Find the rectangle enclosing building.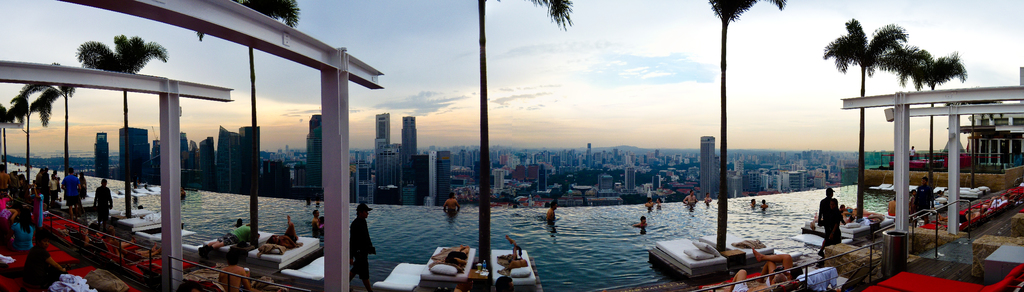
118/128/149/178.
